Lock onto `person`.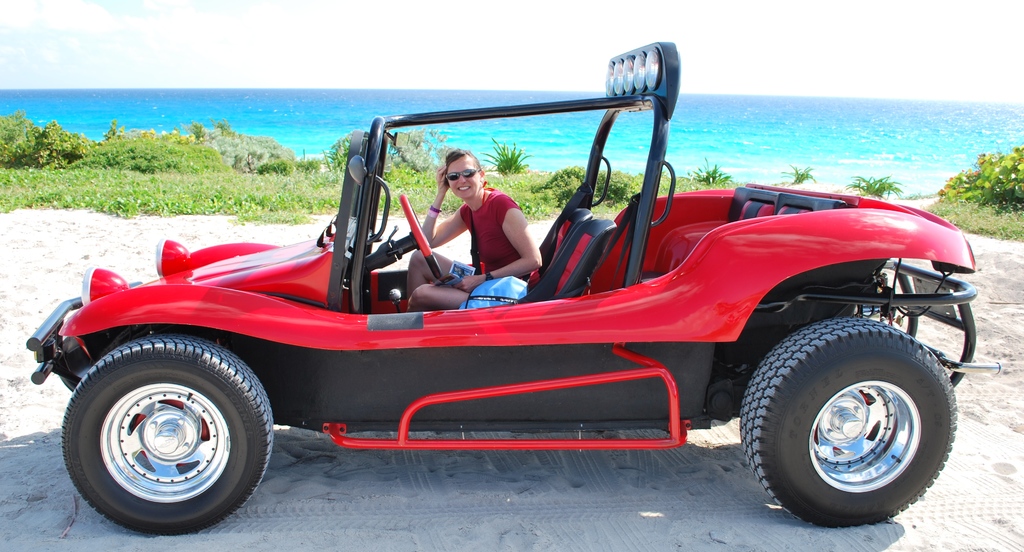
Locked: locate(404, 150, 544, 310).
